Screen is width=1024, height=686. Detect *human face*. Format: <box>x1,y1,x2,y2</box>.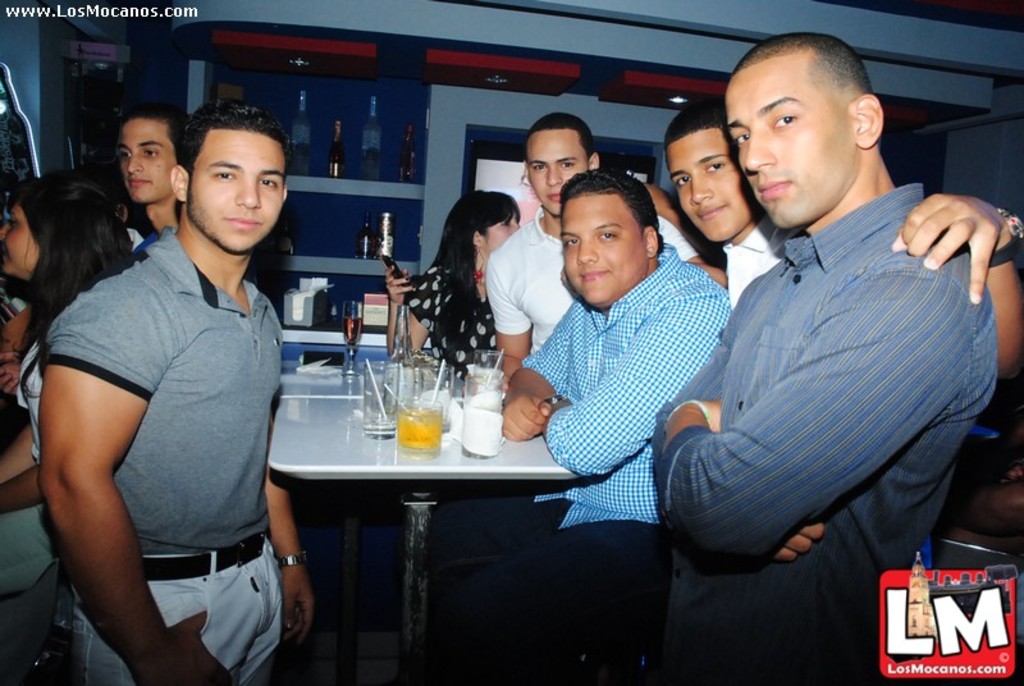
<box>660,124,762,246</box>.
